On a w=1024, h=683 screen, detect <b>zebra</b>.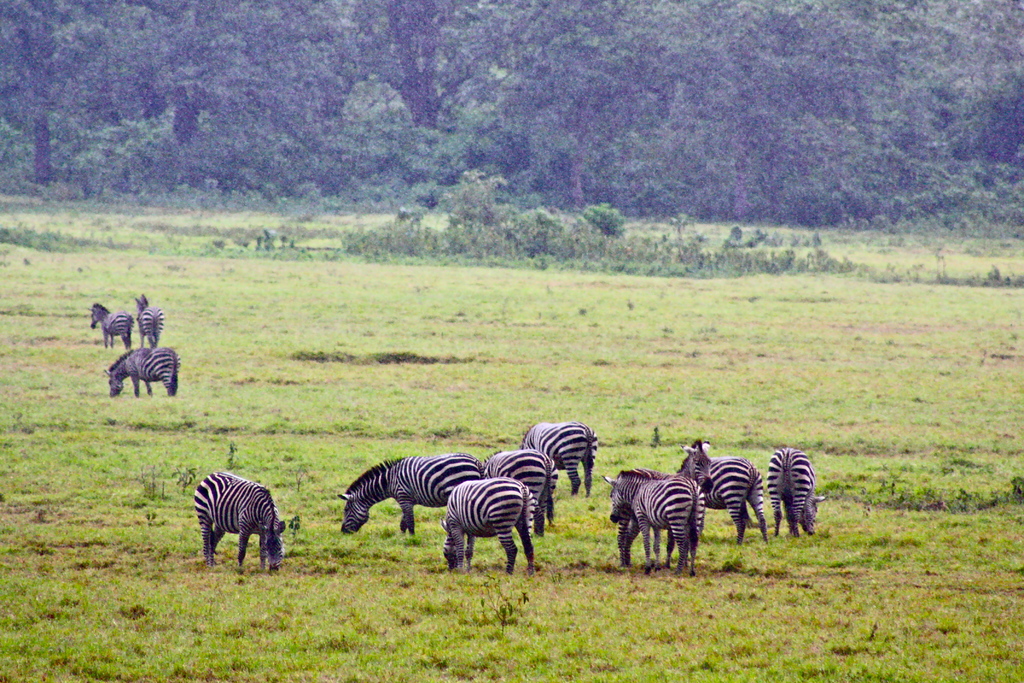
rect(129, 290, 165, 346).
